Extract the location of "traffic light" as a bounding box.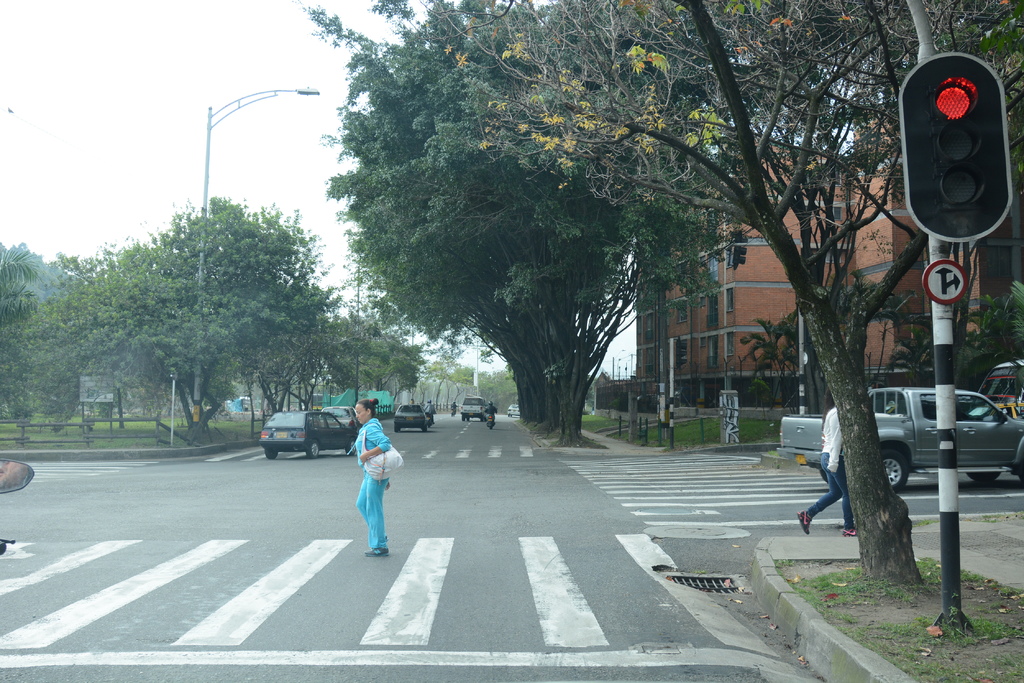
l=897, t=52, r=1013, b=244.
